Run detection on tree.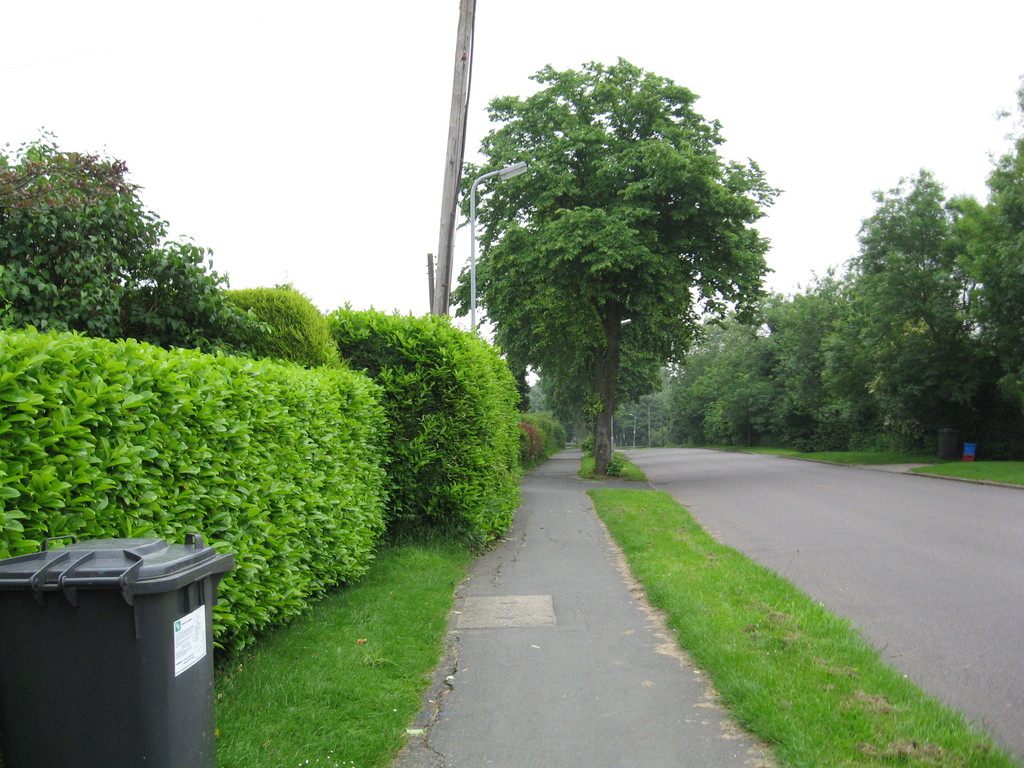
Result: 822, 274, 870, 410.
